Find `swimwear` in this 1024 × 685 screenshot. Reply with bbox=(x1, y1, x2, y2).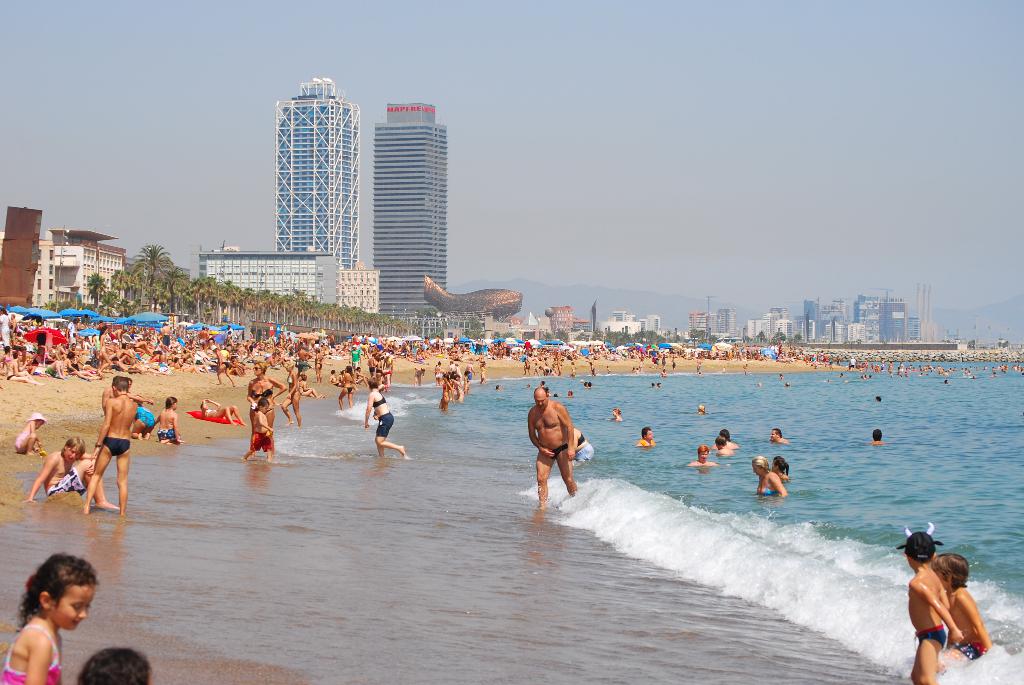
bbox=(248, 429, 273, 451).
